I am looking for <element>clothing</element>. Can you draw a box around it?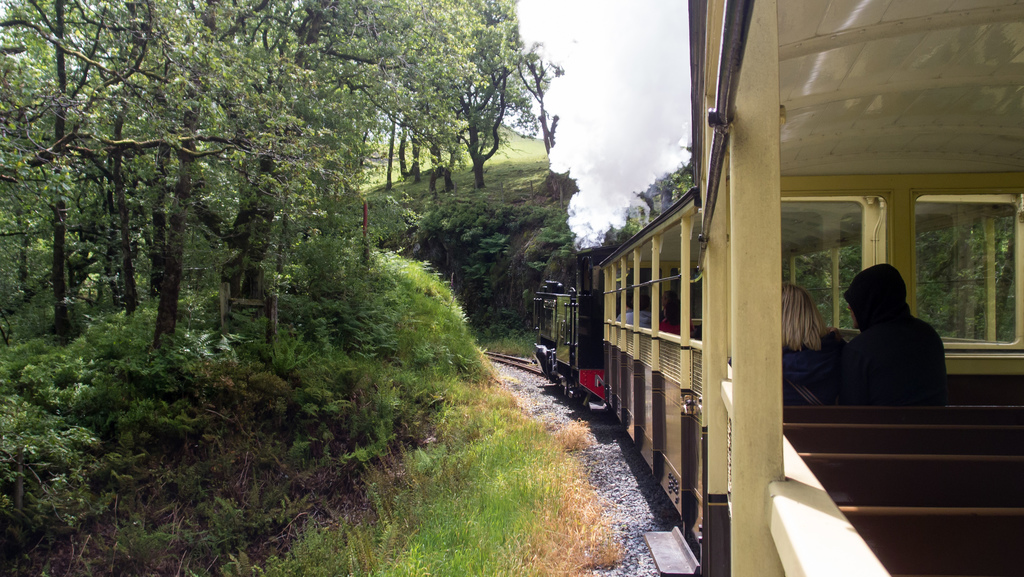
Sure, the bounding box is <bbox>788, 340, 844, 408</bbox>.
